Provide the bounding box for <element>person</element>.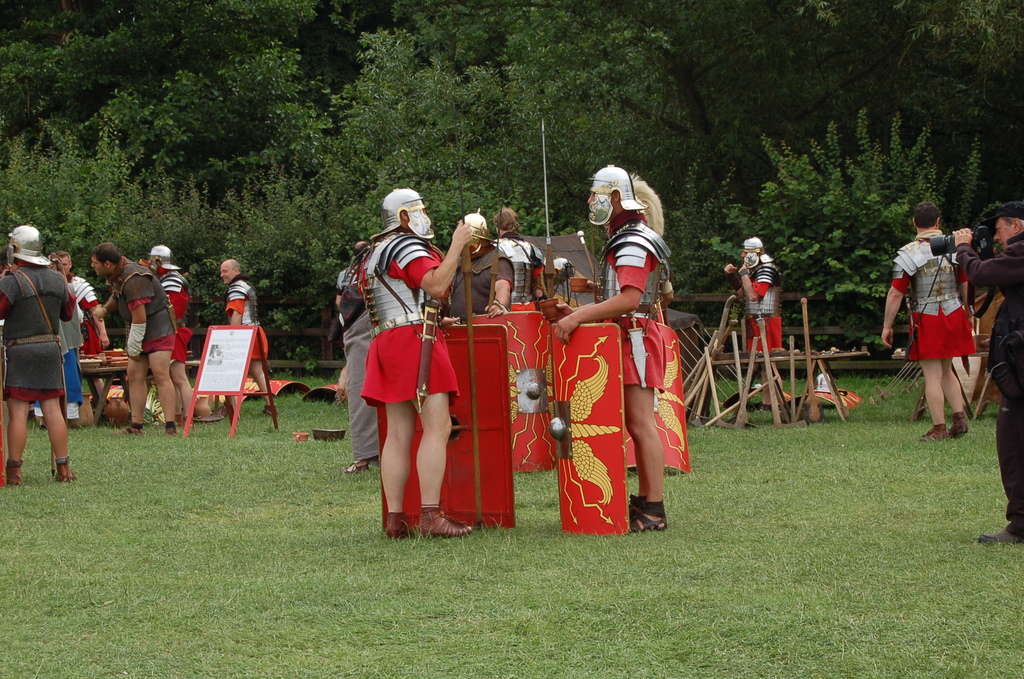
select_region(138, 241, 197, 426).
